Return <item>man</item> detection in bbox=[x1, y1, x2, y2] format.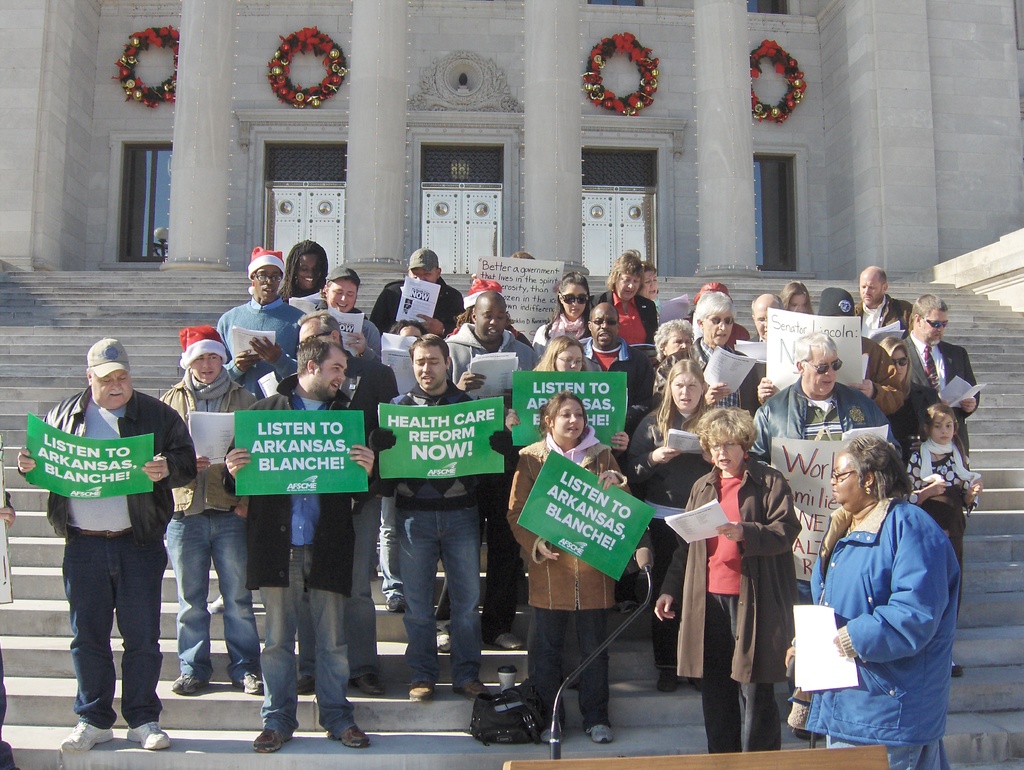
bbox=[30, 328, 188, 752].
